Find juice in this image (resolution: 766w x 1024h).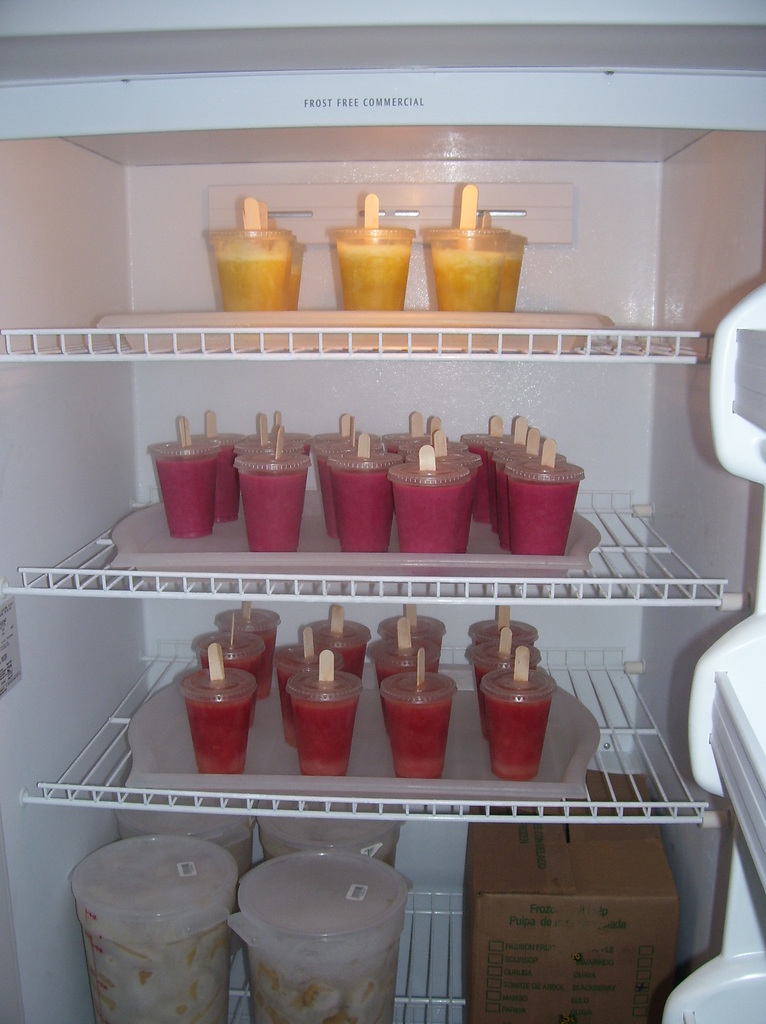
499 251 523 313.
